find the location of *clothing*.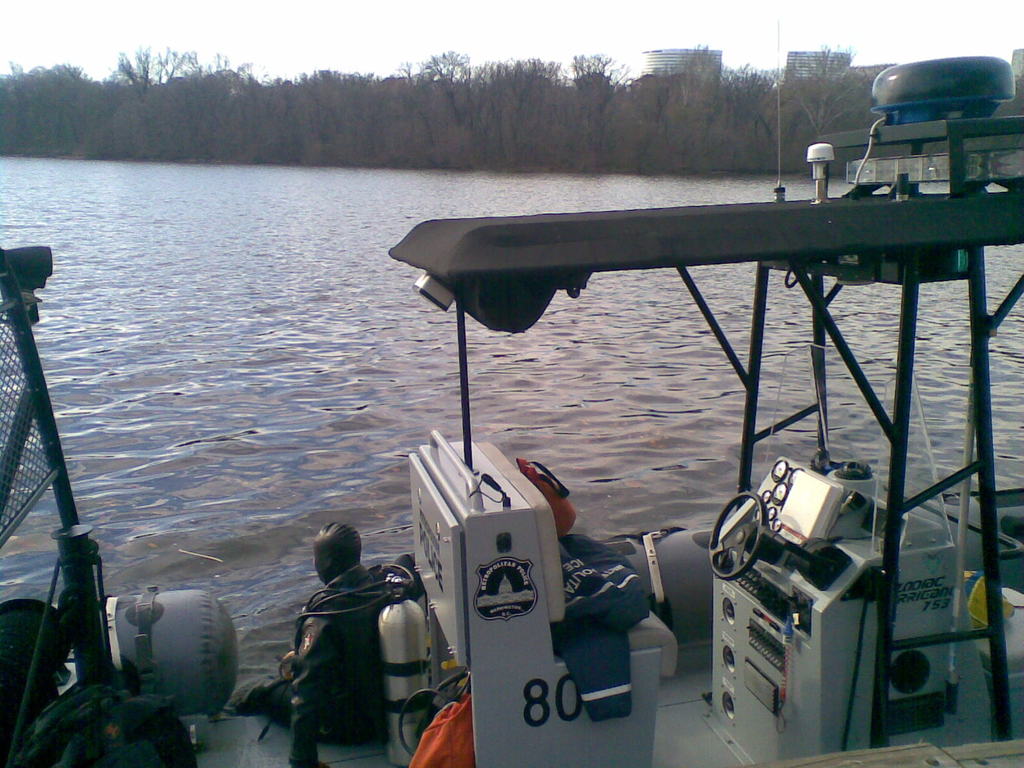
Location: region(270, 534, 435, 751).
